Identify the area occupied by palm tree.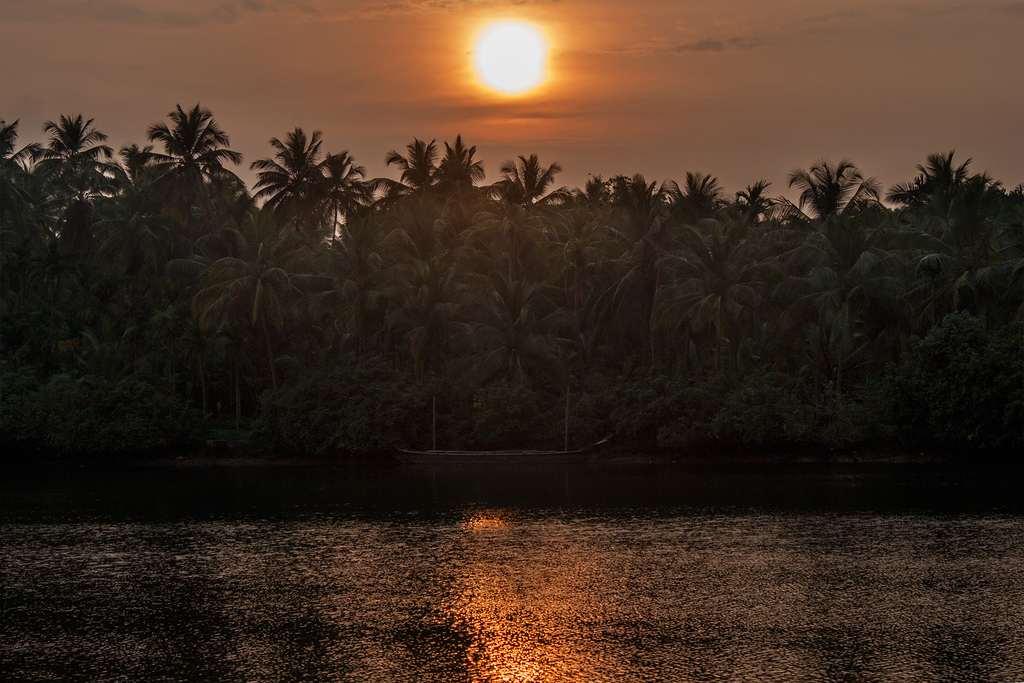
Area: box=[397, 135, 445, 233].
